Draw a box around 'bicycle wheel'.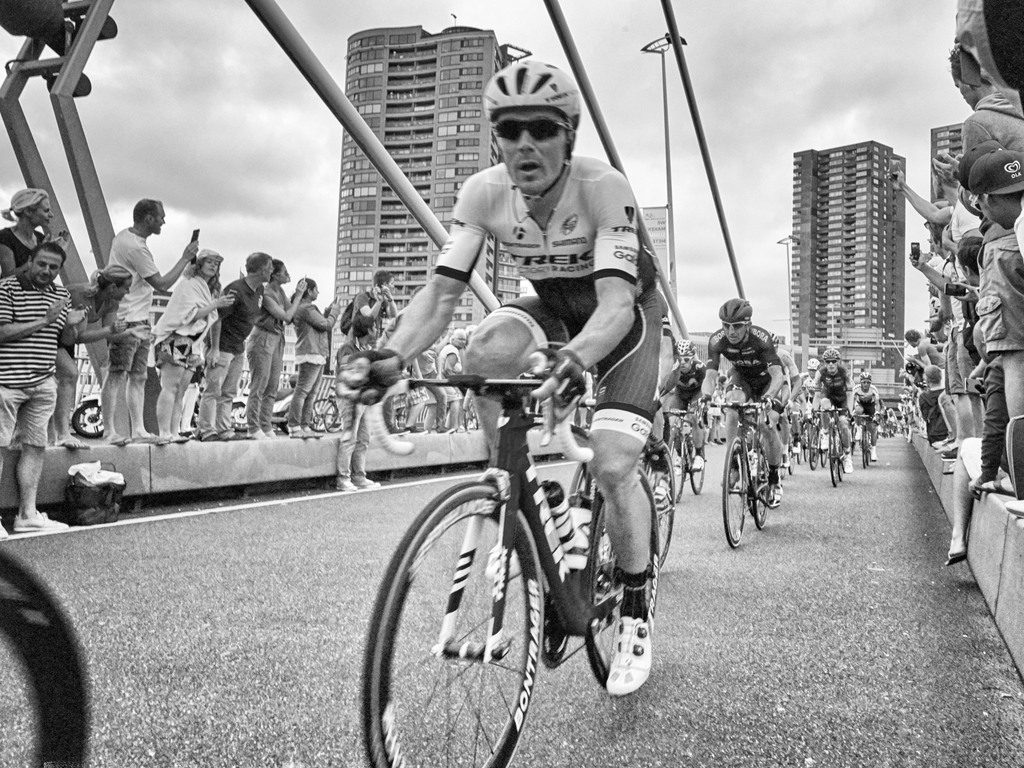
x1=835, y1=437, x2=842, y2=483.
